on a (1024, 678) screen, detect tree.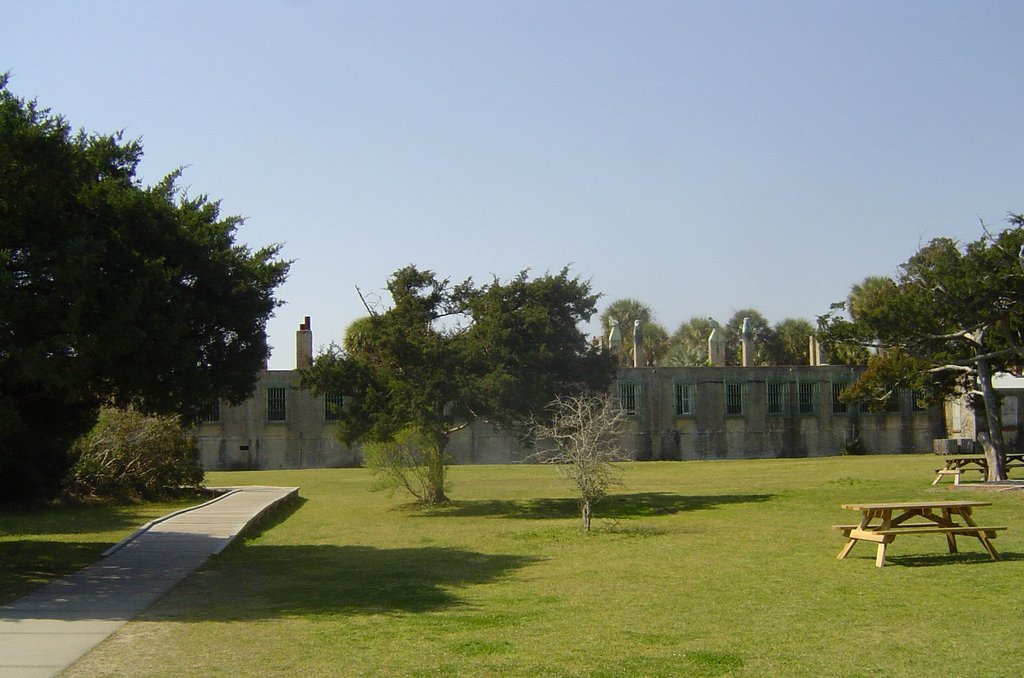
<box>804,206,1023,481</box>.
